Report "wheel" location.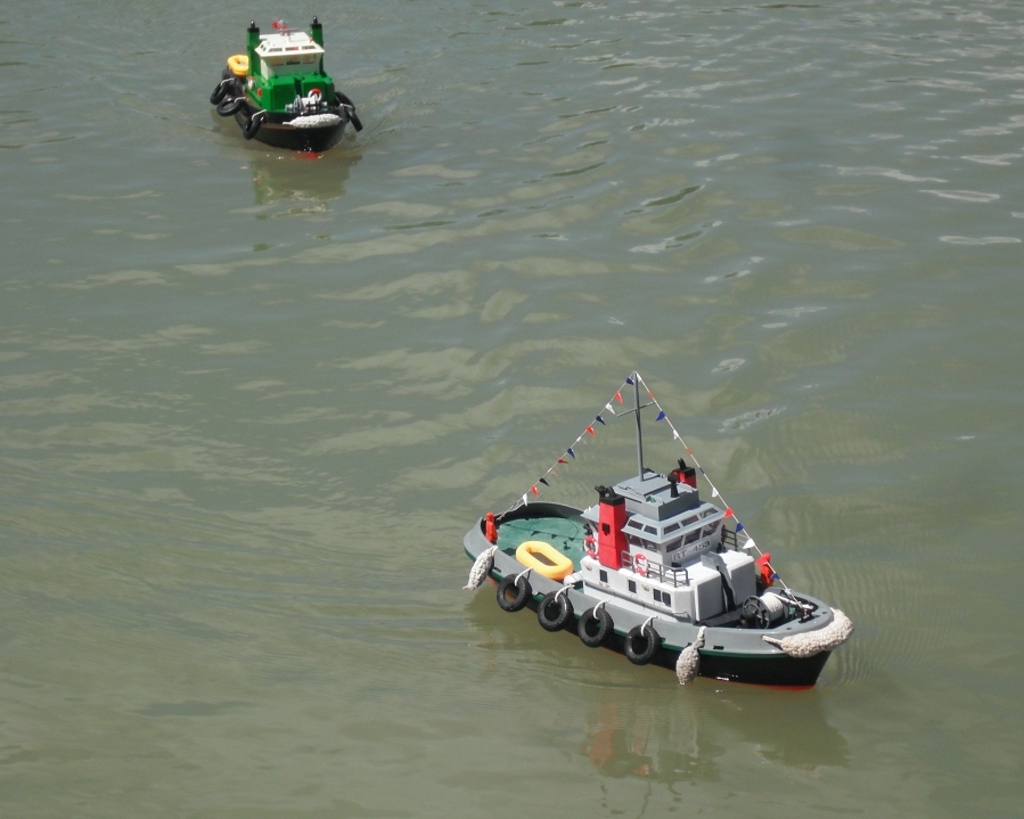
Report: [x1=216, y1=93, x2=239, y2=115].
